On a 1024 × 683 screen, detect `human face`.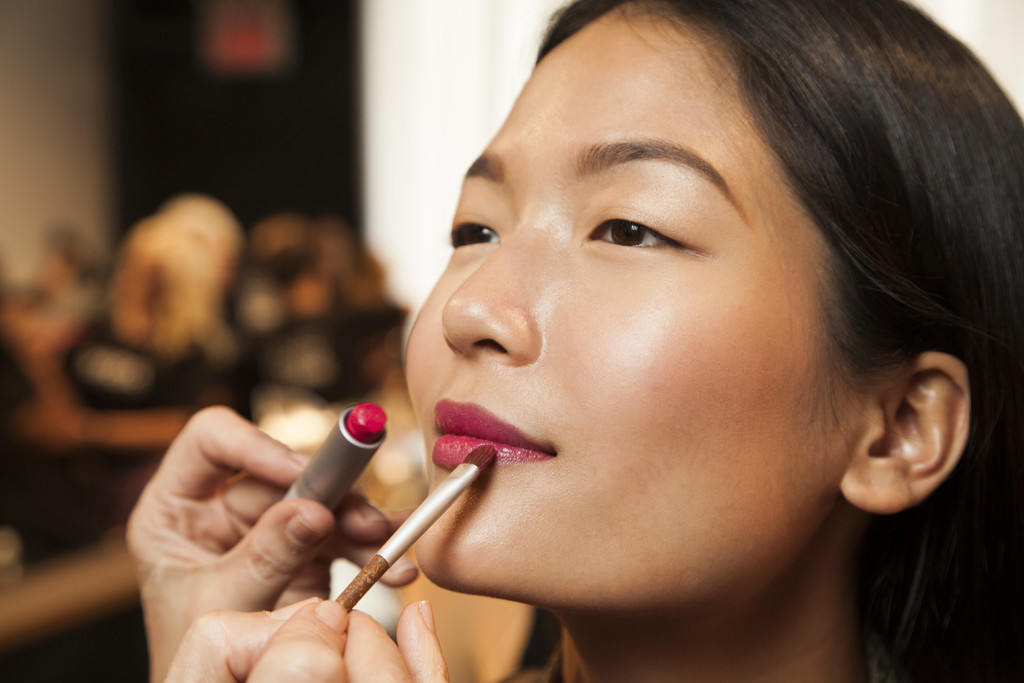
403 0 856 608.
